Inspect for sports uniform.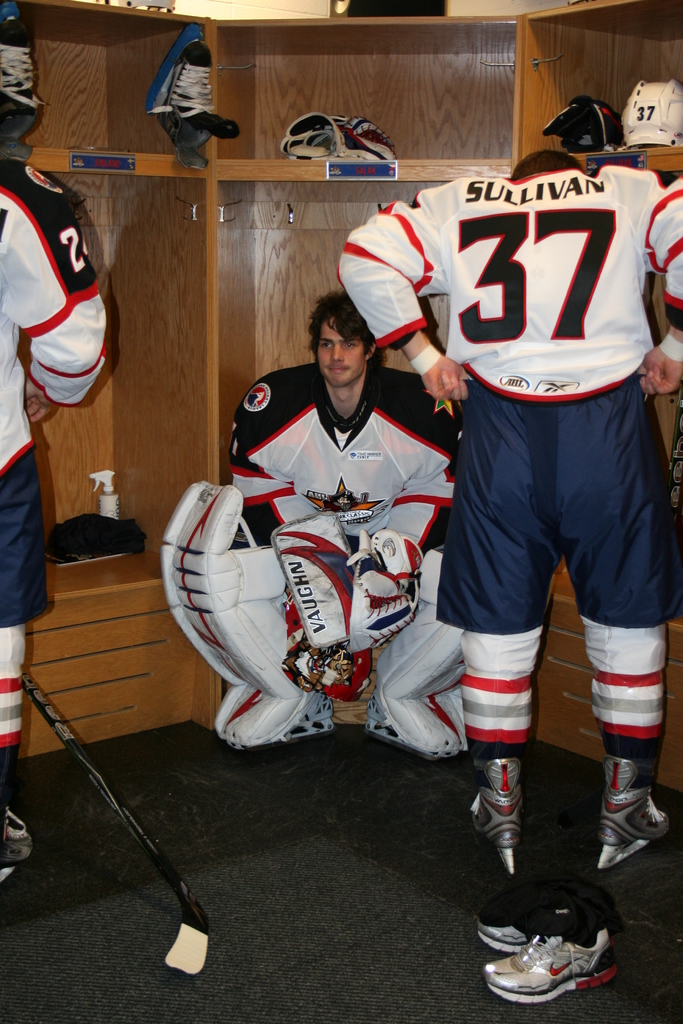
Inspection: (340,161,682,879).
